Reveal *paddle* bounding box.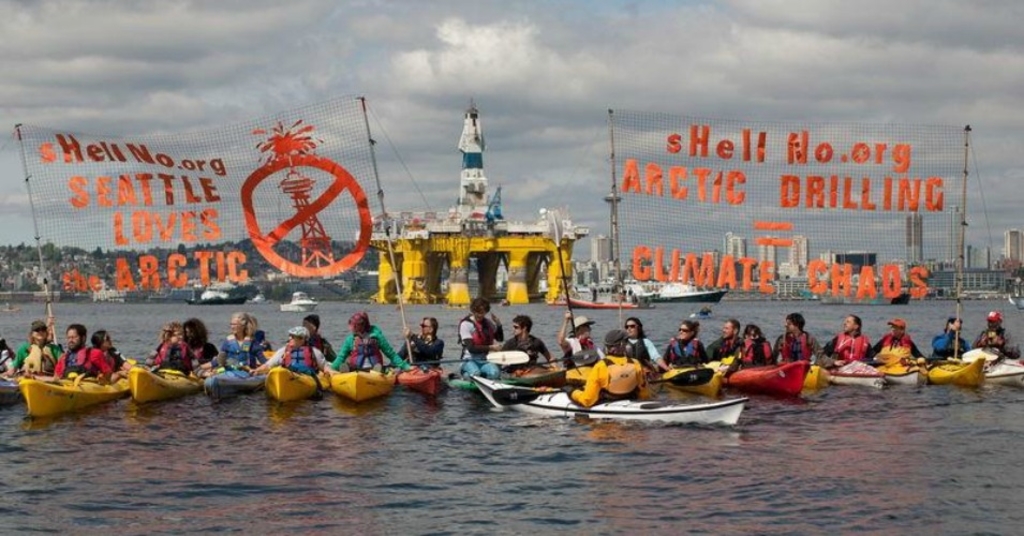
Revealed: detection(394, 349, 528, 367).
